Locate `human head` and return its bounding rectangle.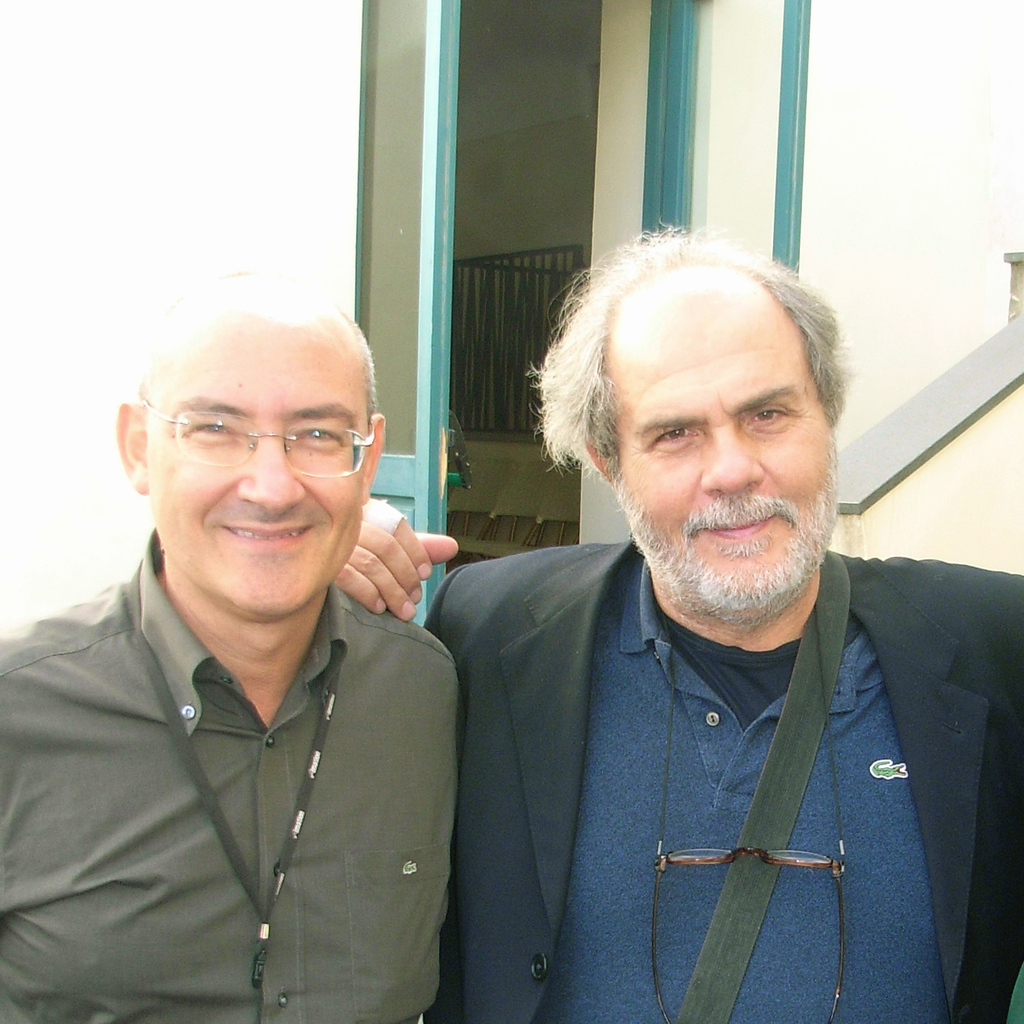
{"left": 119, "top": 267, "right": 387, "bottom": 620}.
